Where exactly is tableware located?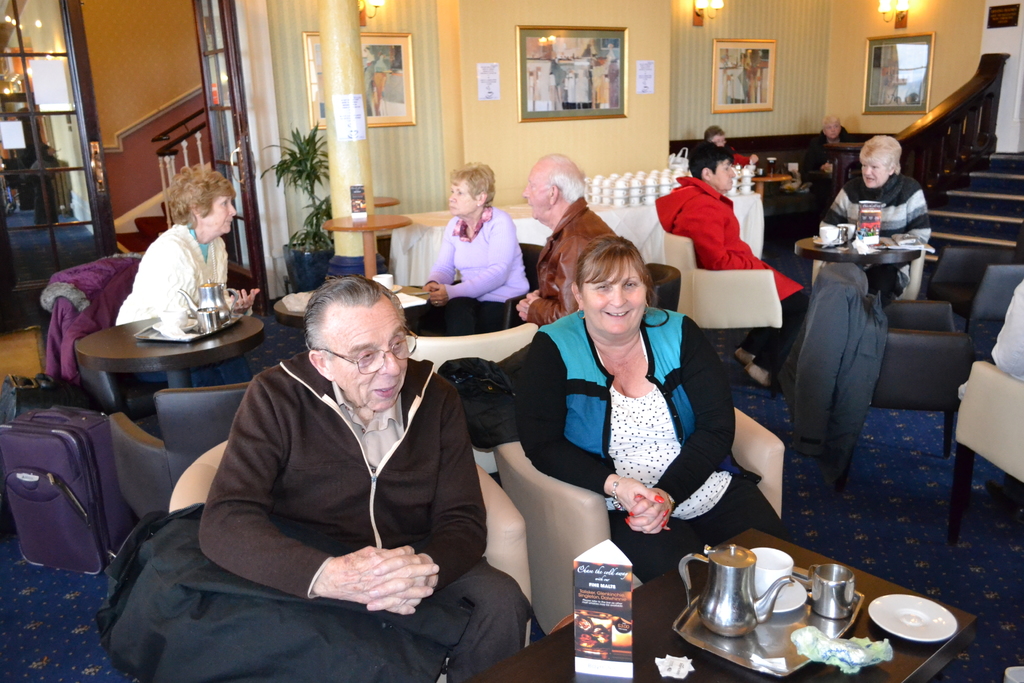
Its bounding box is 813, 239, 841, 247.
